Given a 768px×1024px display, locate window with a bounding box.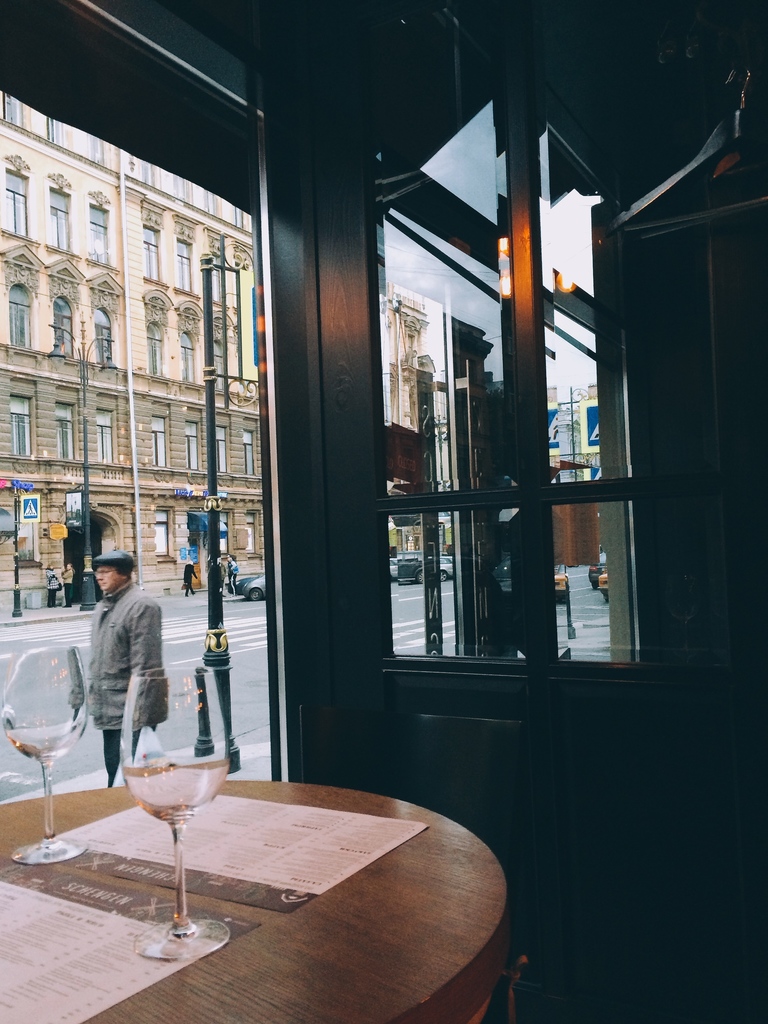
Located: (145,229,161,283).
